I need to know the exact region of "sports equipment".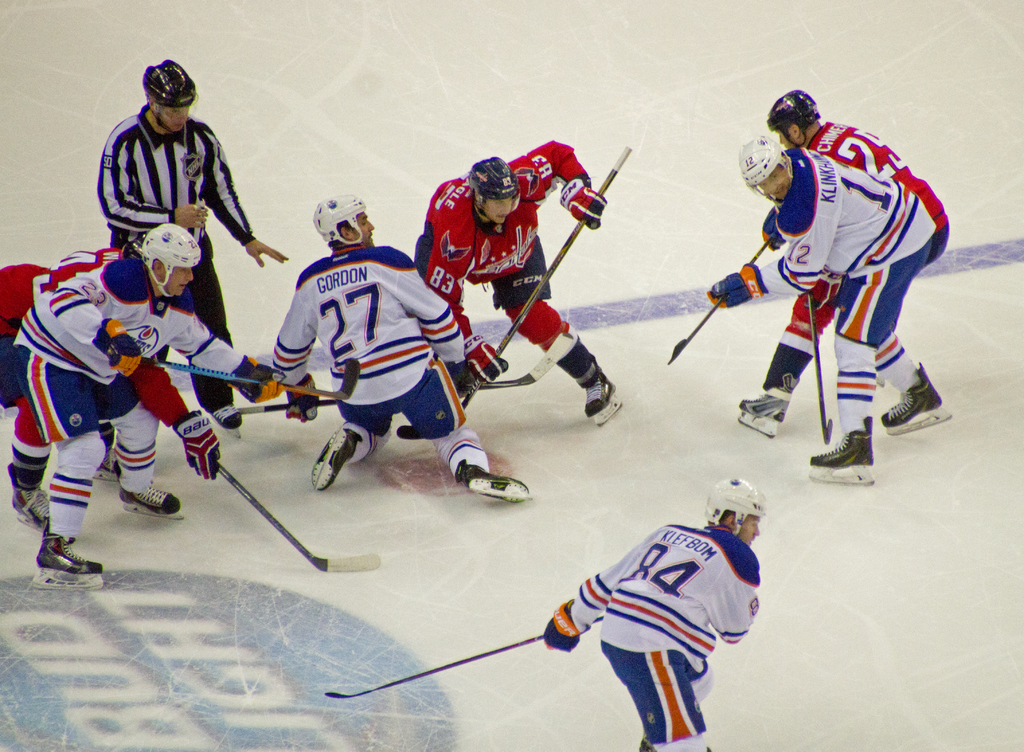
Region: <box>143,60,199,131</box>.
